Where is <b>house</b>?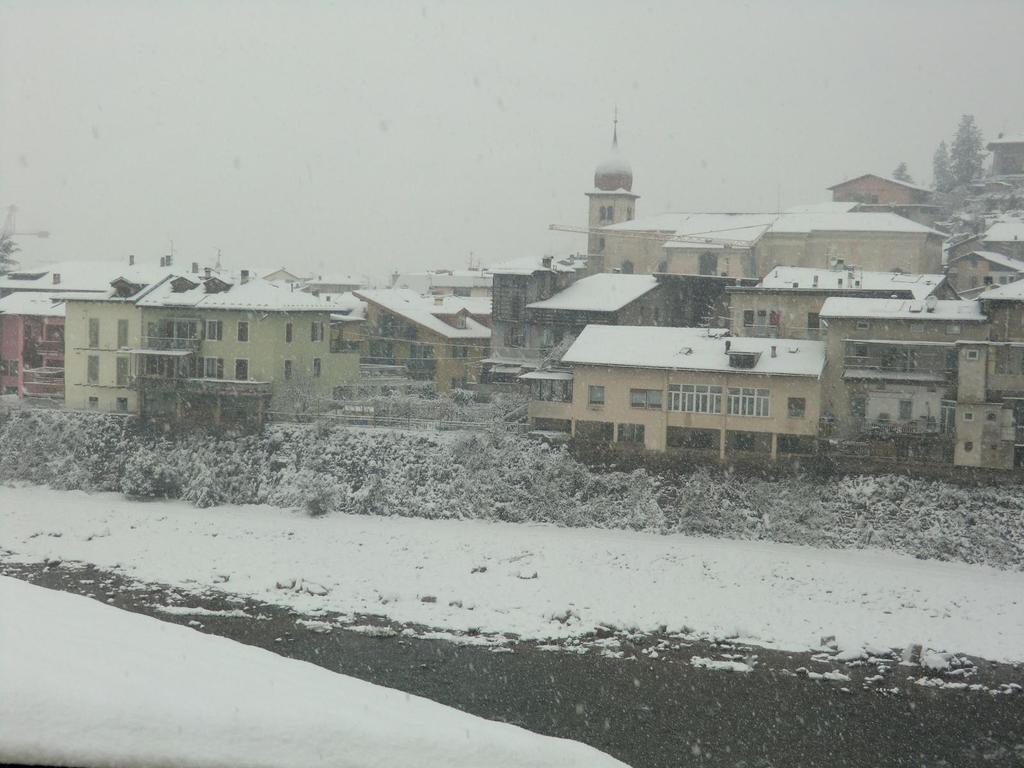
locate(970, 276, 1023, 348).
